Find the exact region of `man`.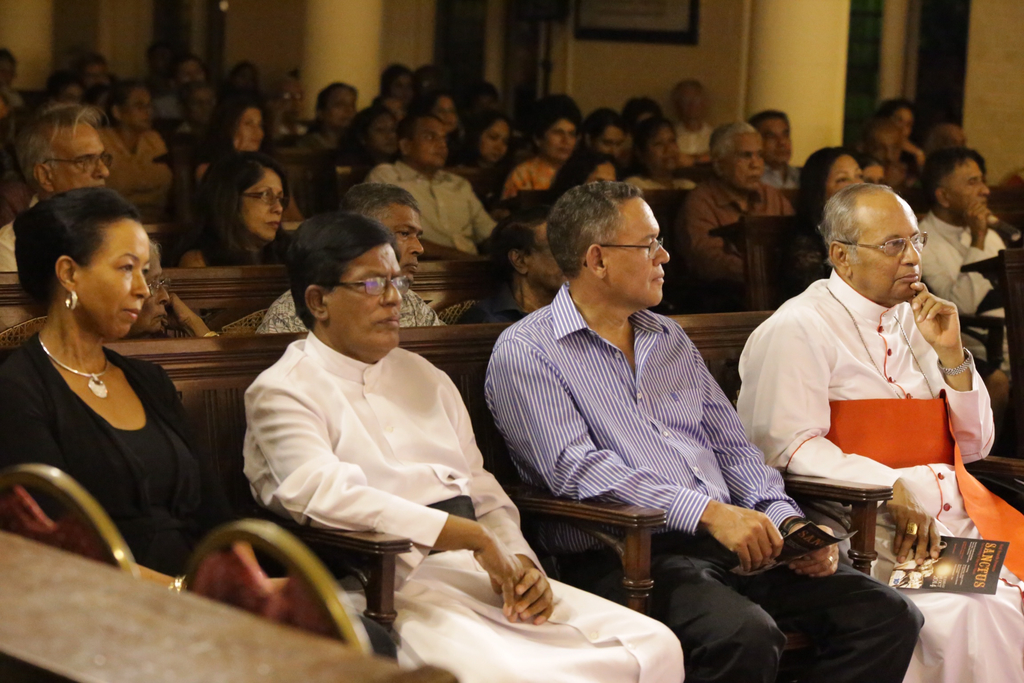
Exact region: box(77, 51, 110, 94).
